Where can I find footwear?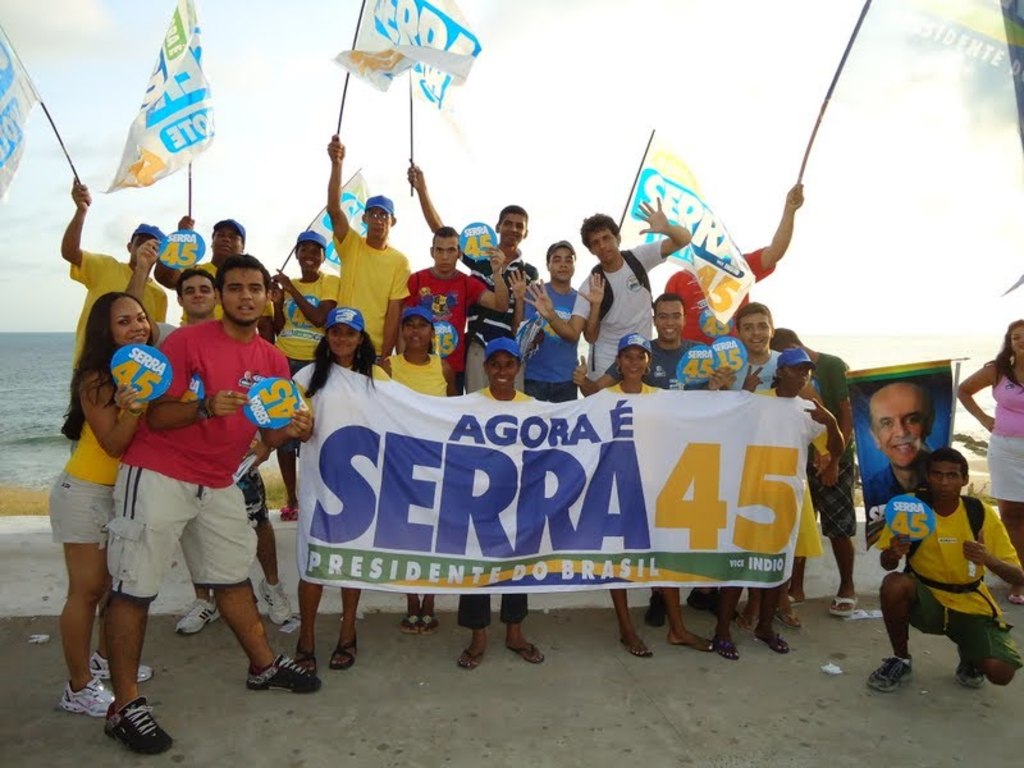
You can find it at box=[686, 585, 710, 612].
